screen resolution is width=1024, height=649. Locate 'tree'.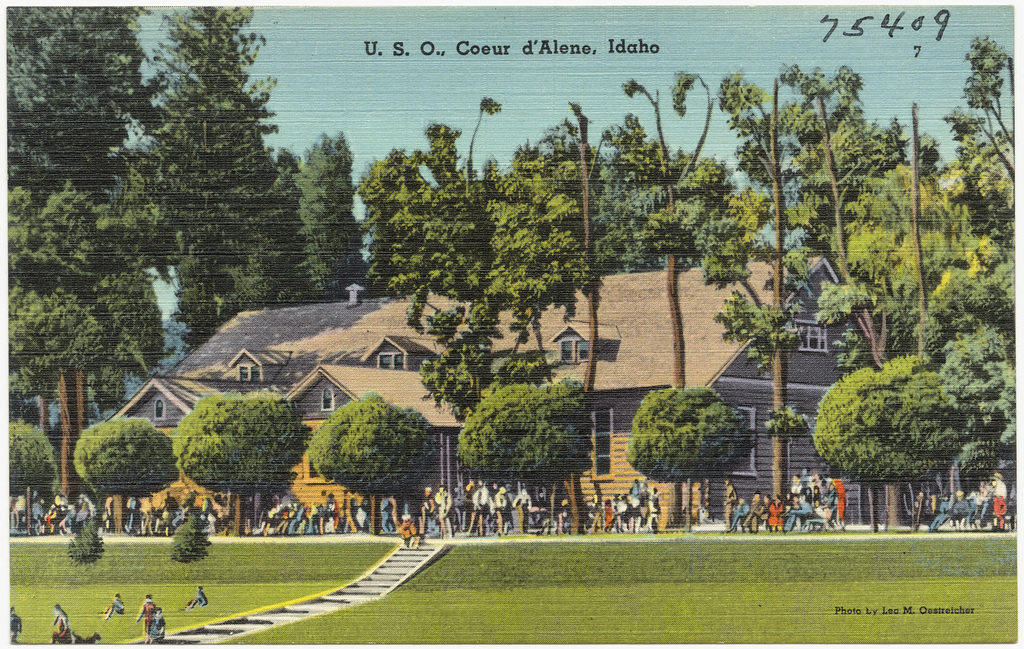
Rect(701, 74, 825, 503).
